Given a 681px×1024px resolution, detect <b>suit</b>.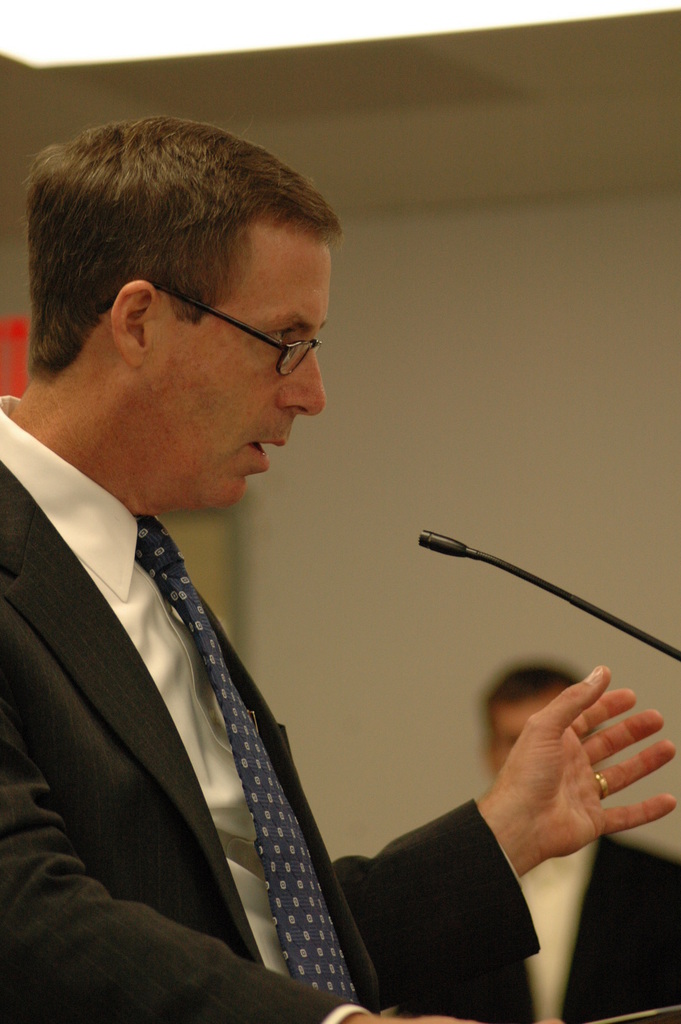
select_region(0, 458, 378, 1023).
